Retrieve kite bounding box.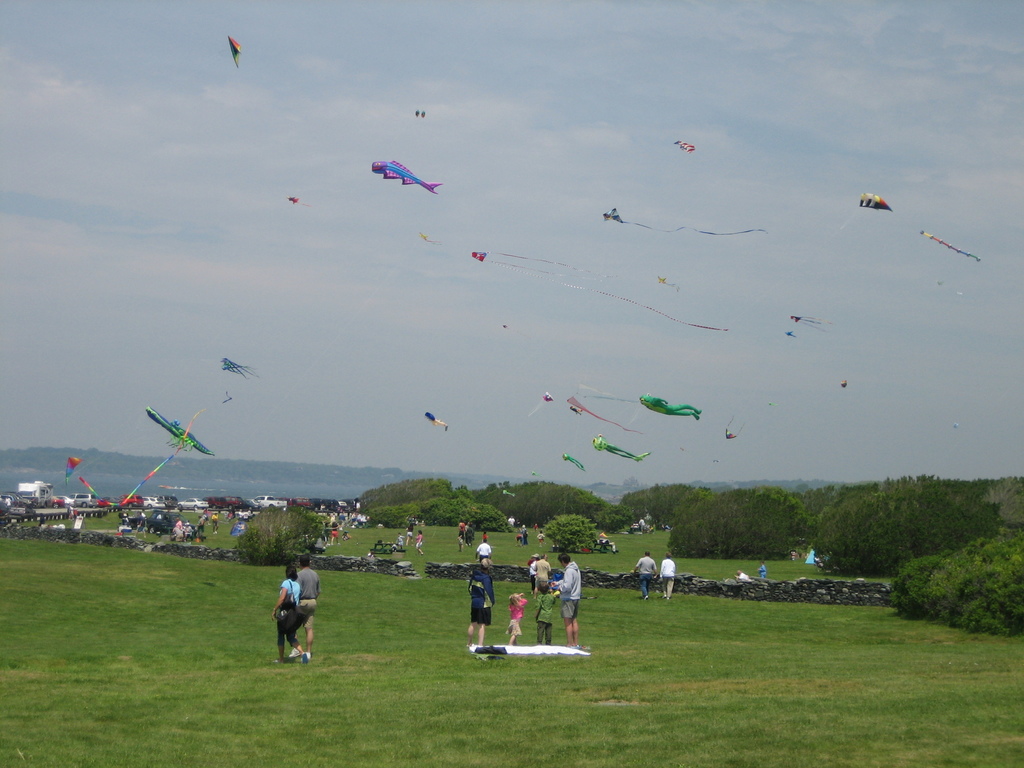
Bounding box: (223,33,244,68).
